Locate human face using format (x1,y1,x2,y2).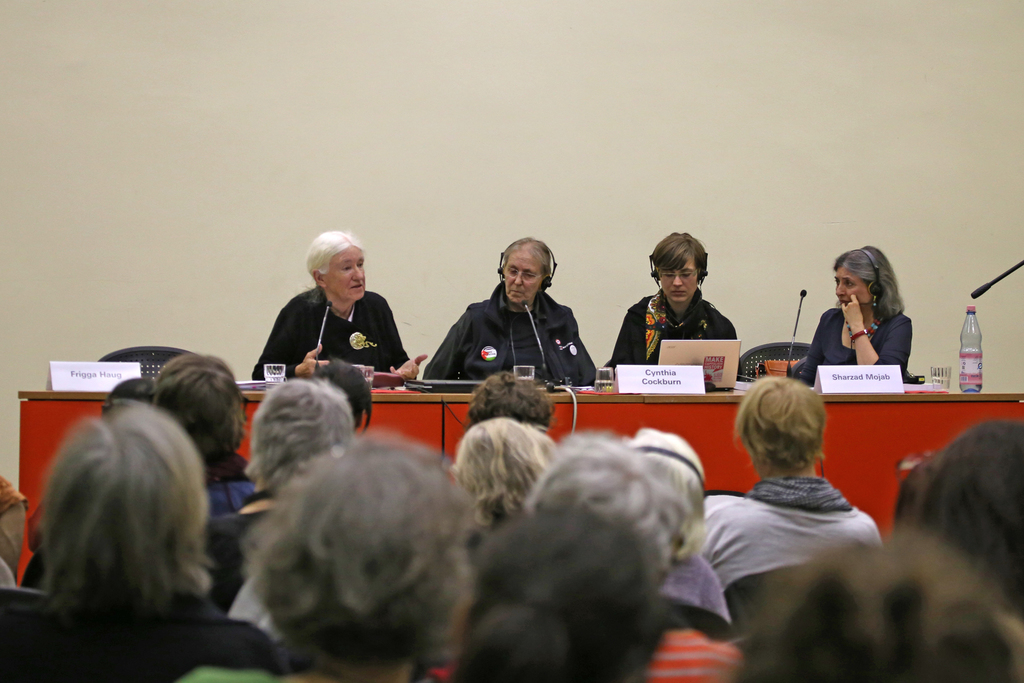
(325,248,368,300).
